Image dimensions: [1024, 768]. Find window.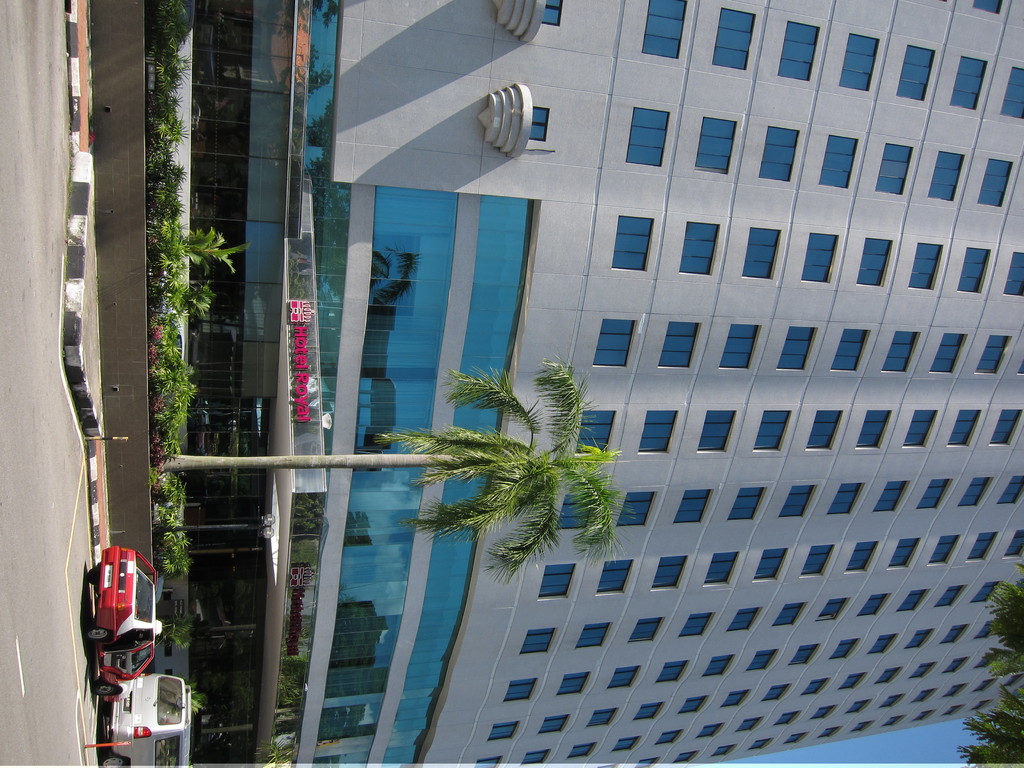
573,617,617,657.
